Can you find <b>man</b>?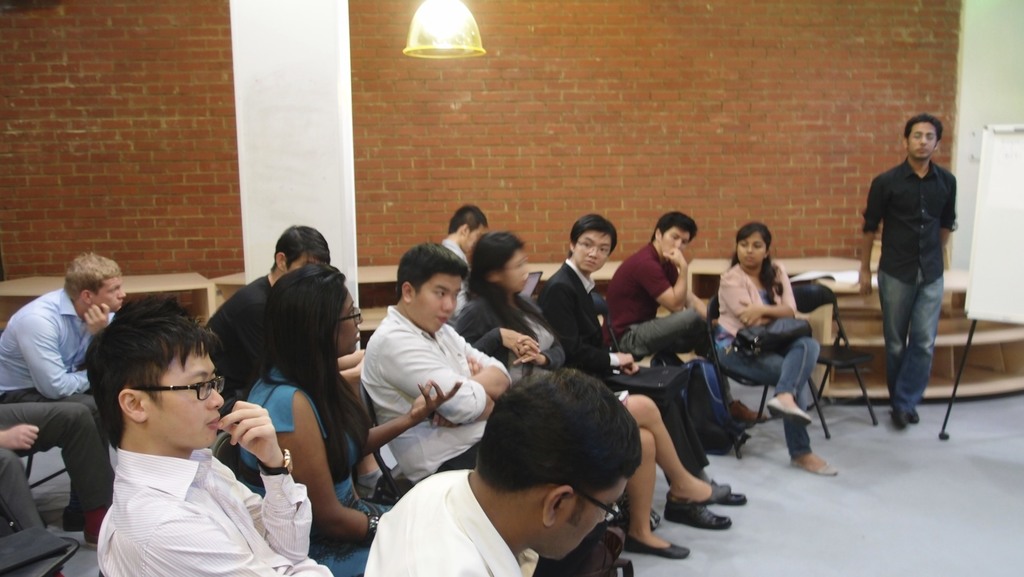
Yes, bounding box: (left=860, top=109, right=969, bottom=428).
